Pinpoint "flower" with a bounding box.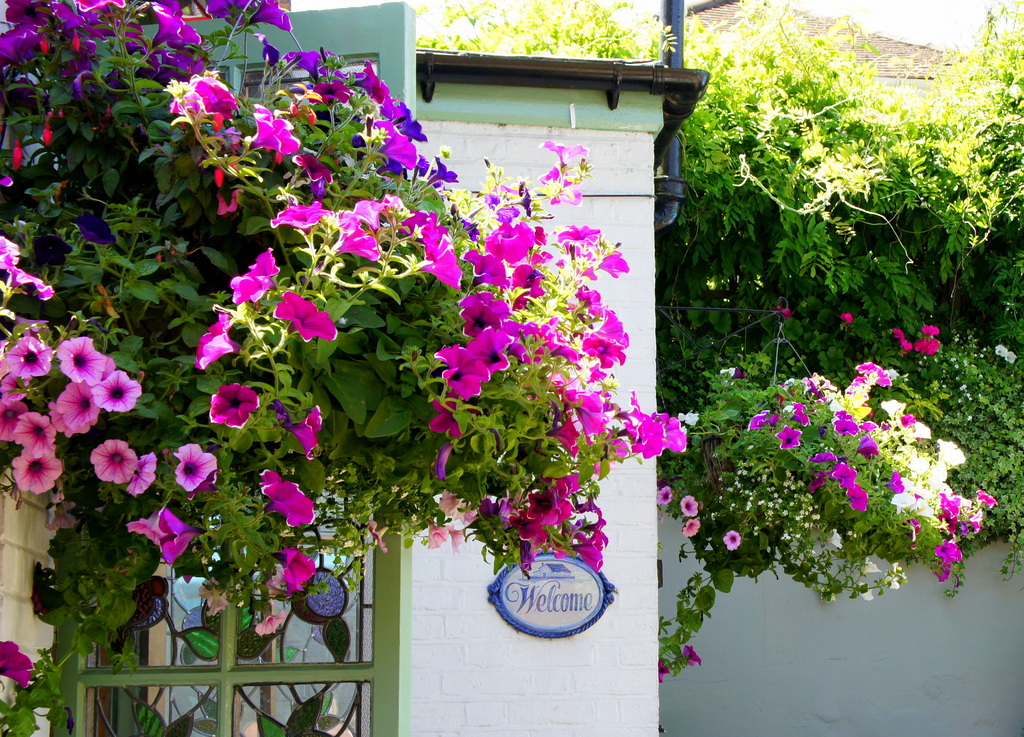
892,322,938,360.
